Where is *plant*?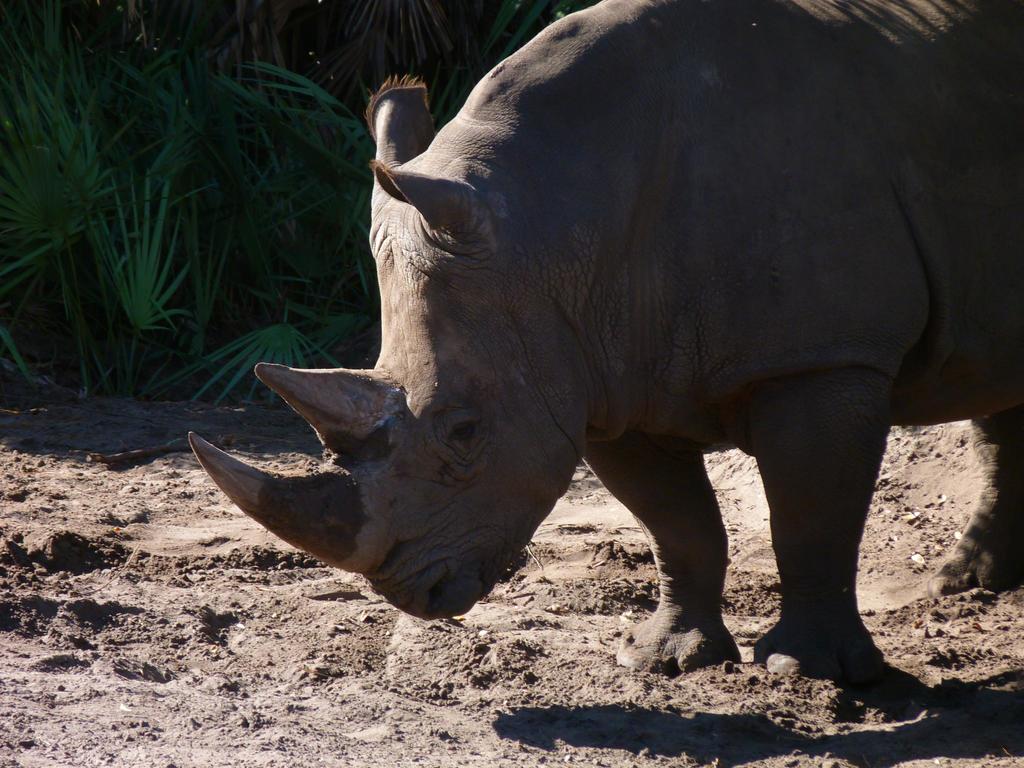
{"x1": 0, "y1": 0, "x2": 589, "y2": 396}.
